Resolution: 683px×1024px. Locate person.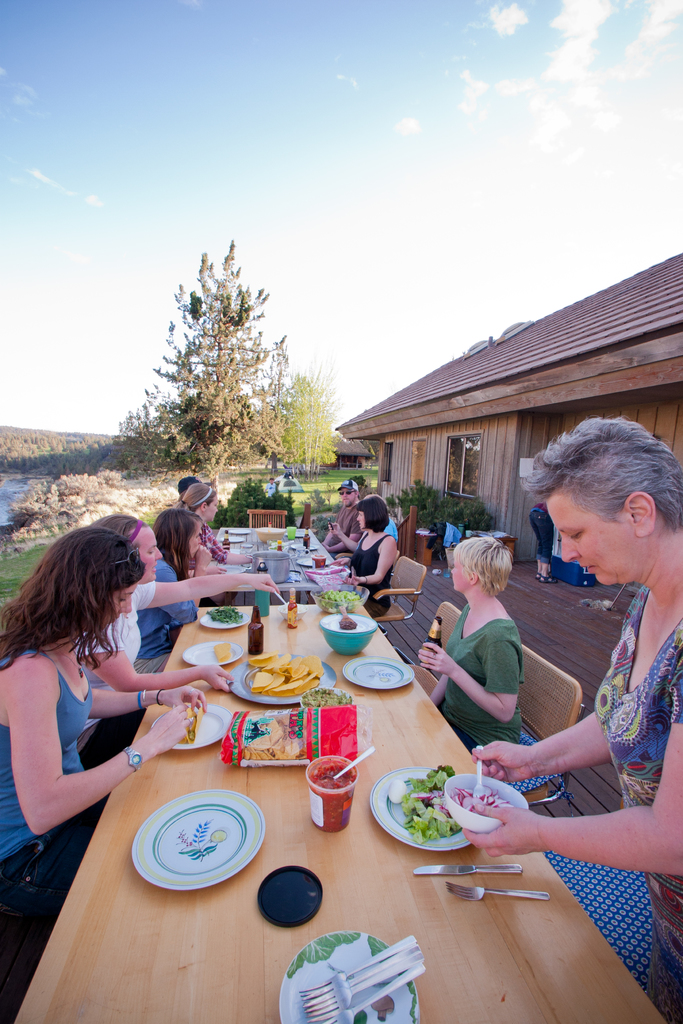
133/507/207/675.
